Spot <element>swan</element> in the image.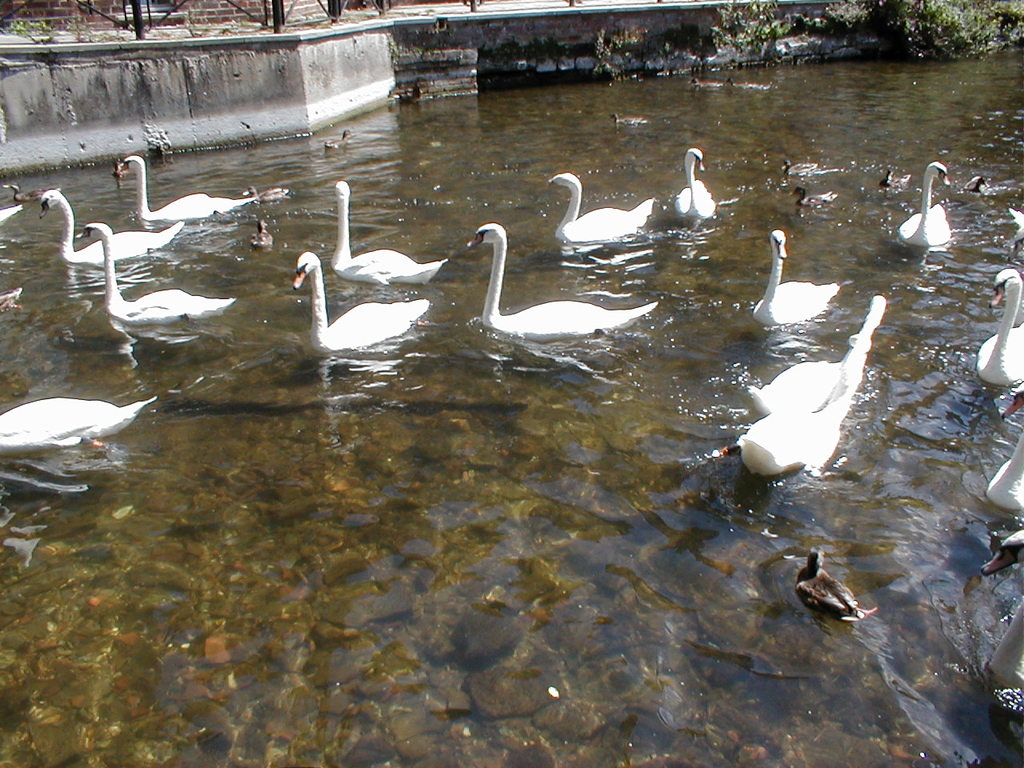
<element>swan</element> found at {"left": 729, "top": 332, "right": 870, "bottom": 474}.
